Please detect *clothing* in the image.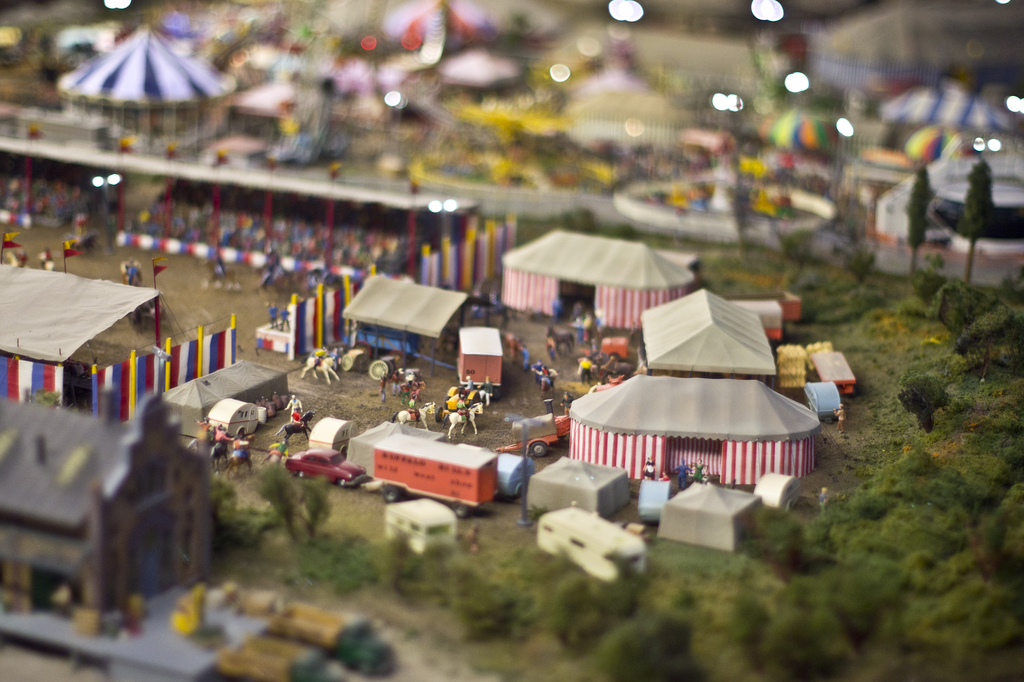
(x1=401, y1=382, x2=411, y2=402).
